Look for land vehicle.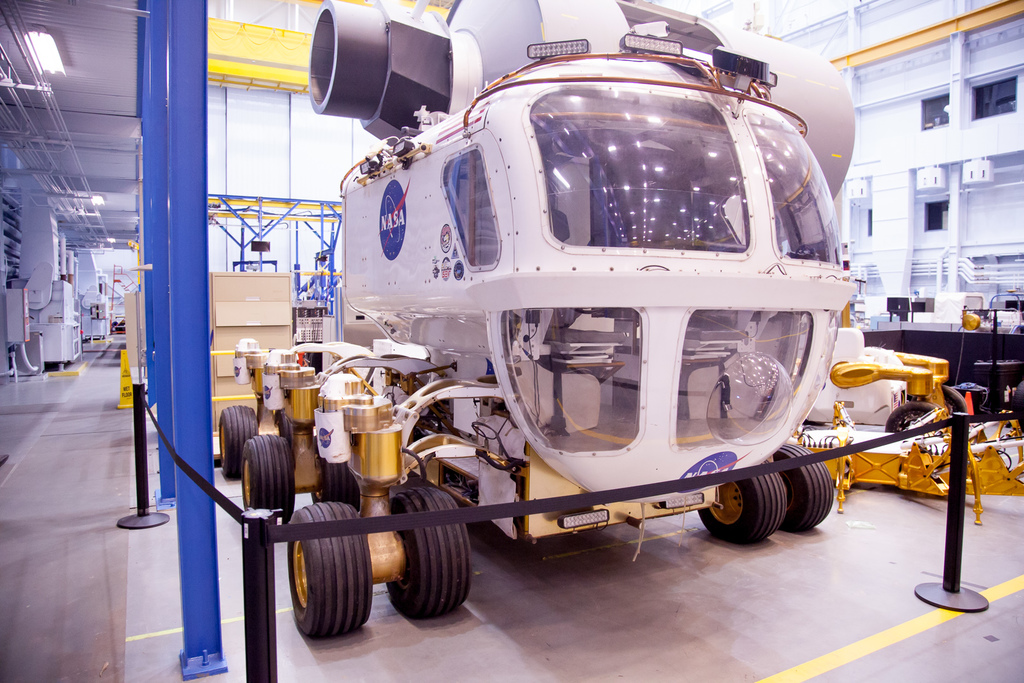
Found: rect(220, 0, 833, 629).
